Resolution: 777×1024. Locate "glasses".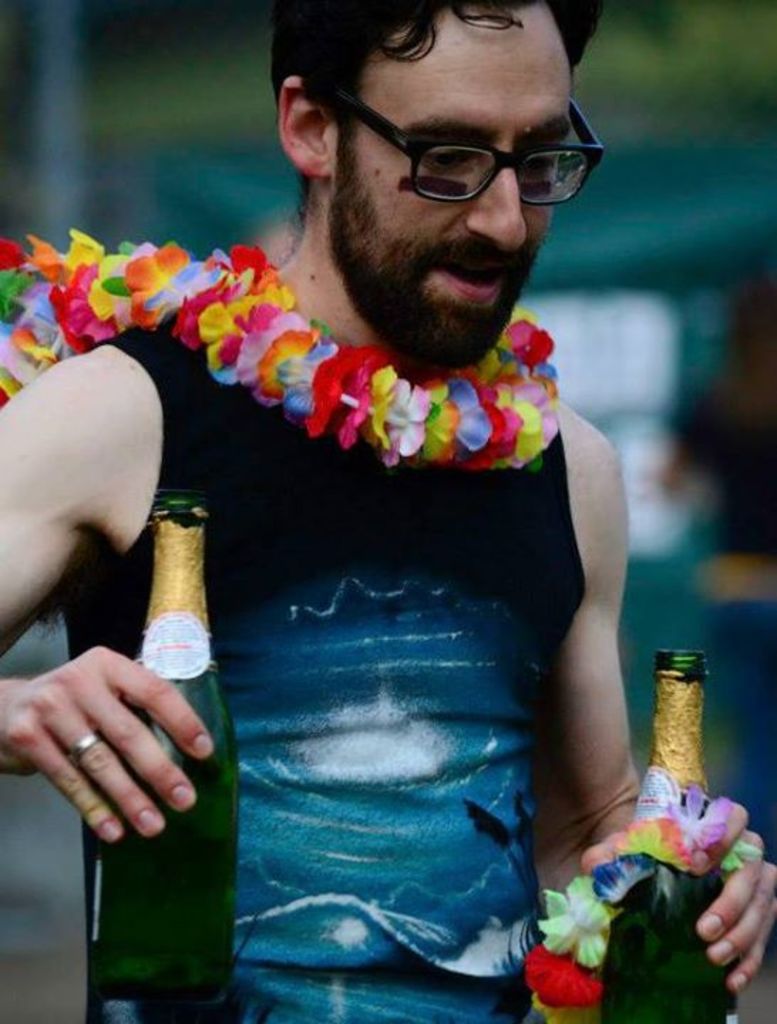
crop(299, 94, 602, 193).
